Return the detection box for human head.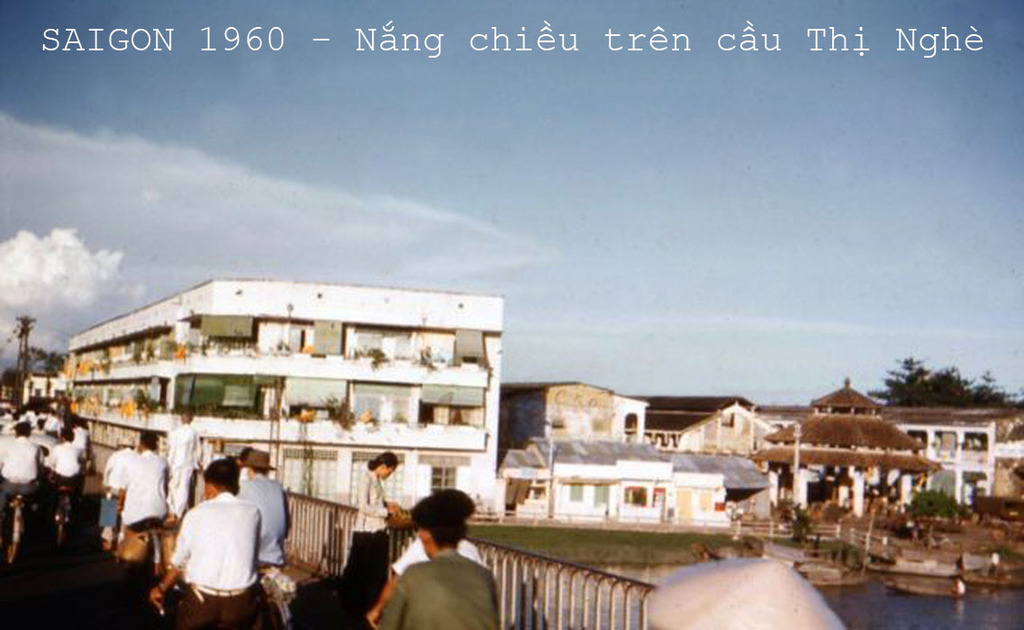
detection(364, 441, 402, 481).
